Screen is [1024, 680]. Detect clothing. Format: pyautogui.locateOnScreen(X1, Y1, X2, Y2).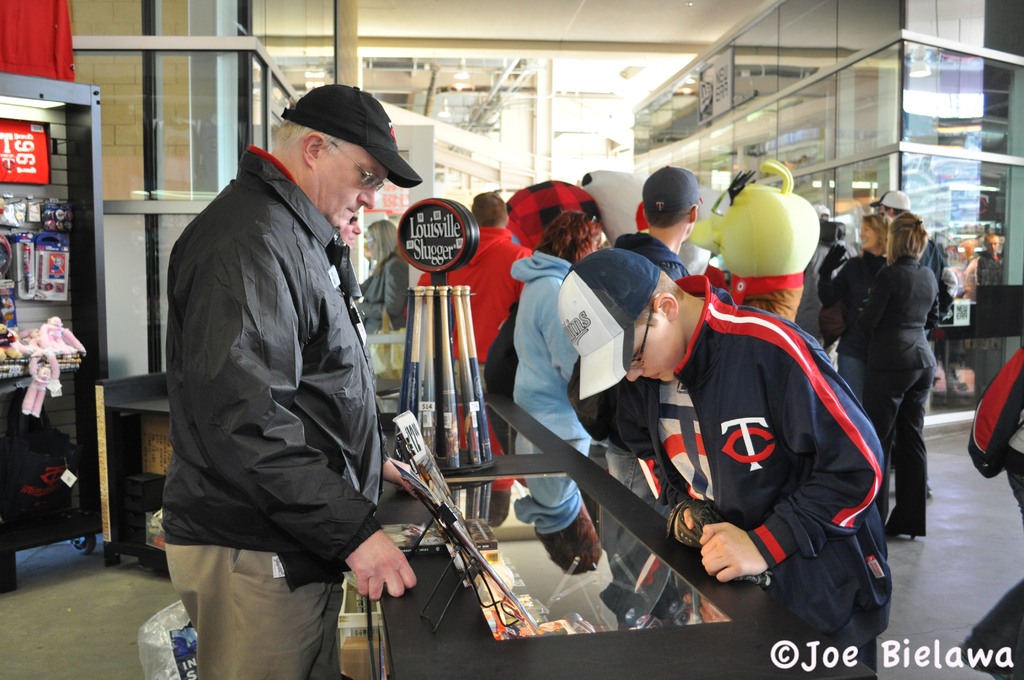
pyautogui.locateOnScreen(364, 253, 409, 341).
